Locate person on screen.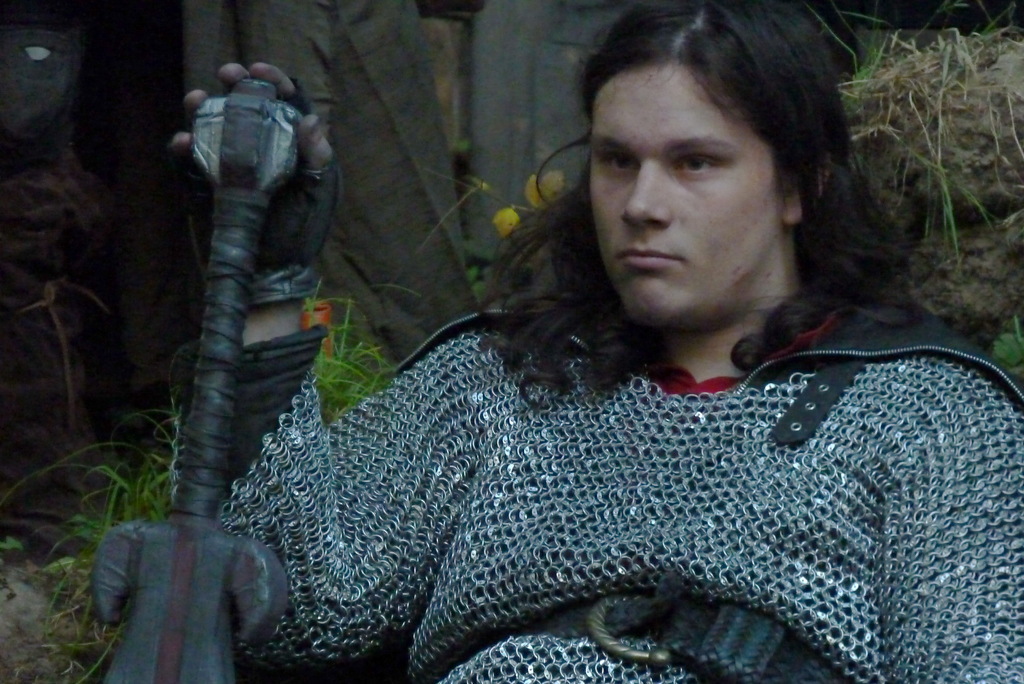
On screen at region(173, 28, 1004, 678).
